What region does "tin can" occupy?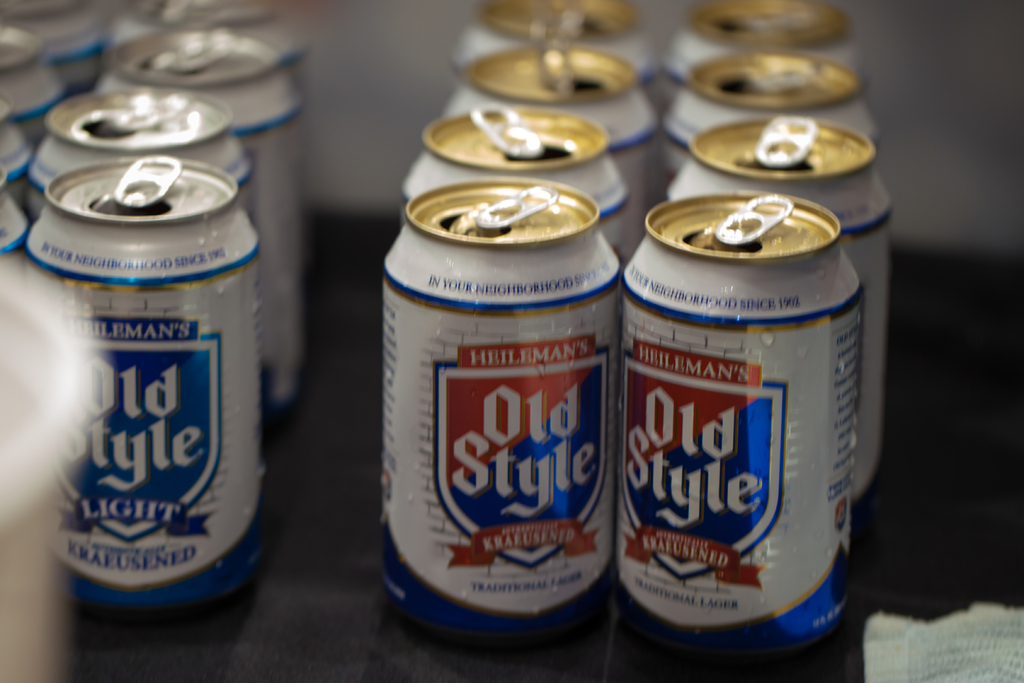
crop(664, 110, 890, 498).
